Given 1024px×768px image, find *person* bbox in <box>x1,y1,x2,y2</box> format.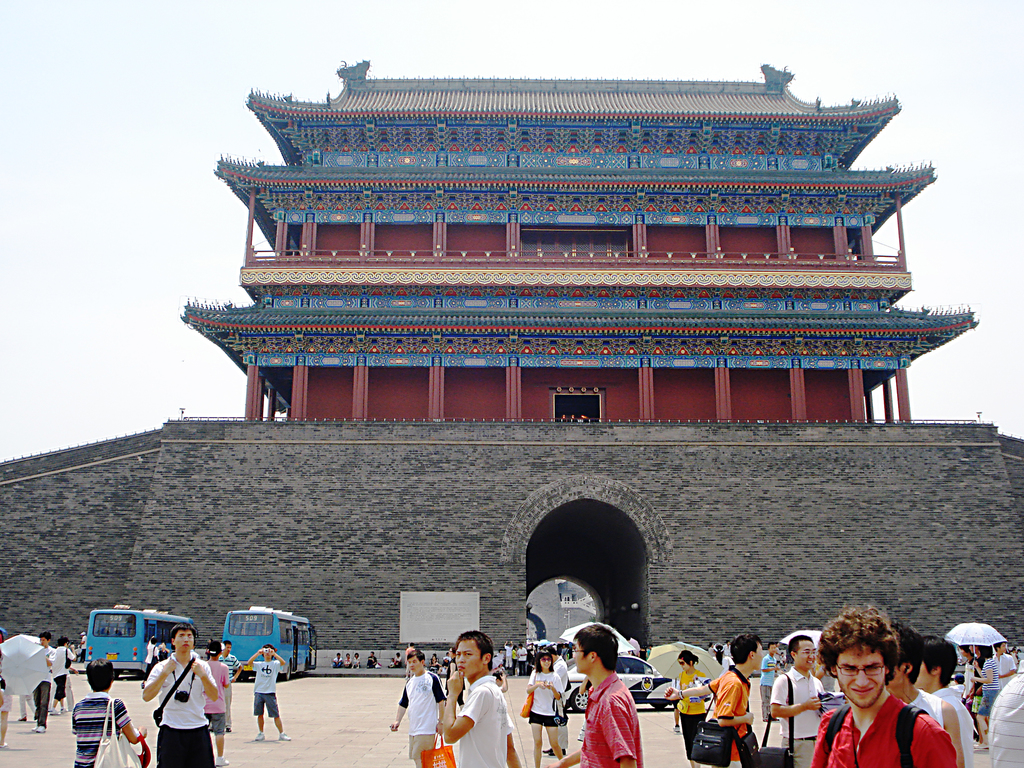
<box>146,623,222,767</box>.
